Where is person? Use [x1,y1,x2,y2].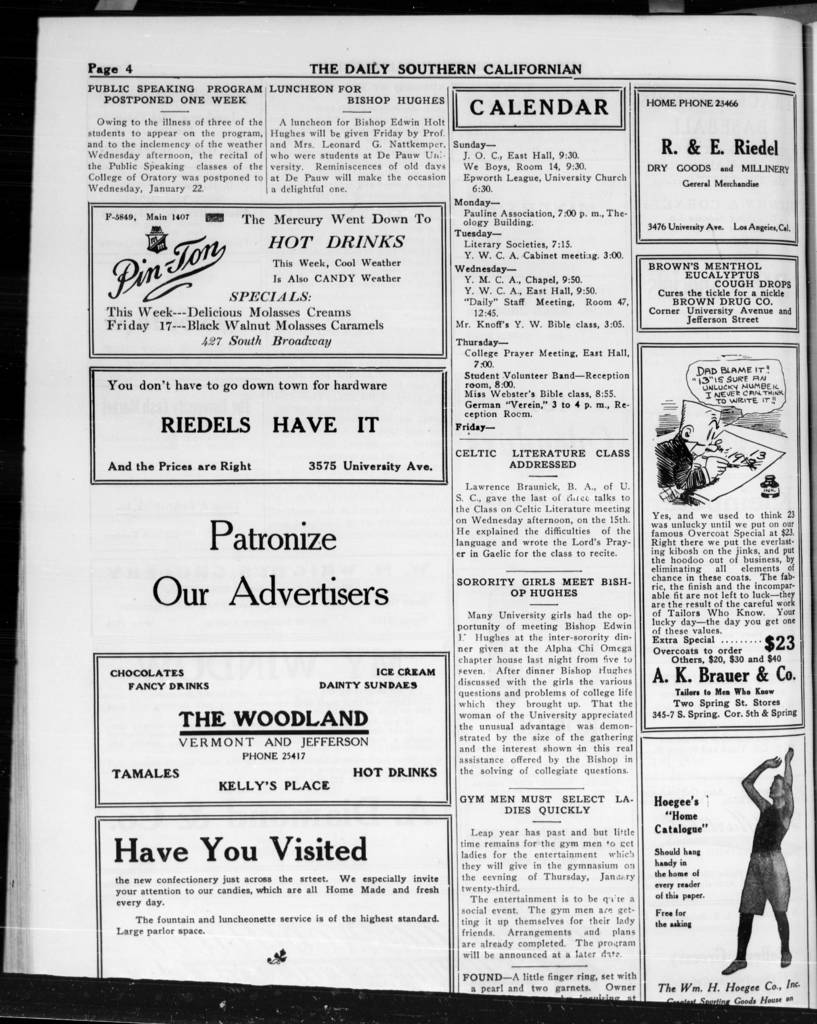
[722,736,814,978].
